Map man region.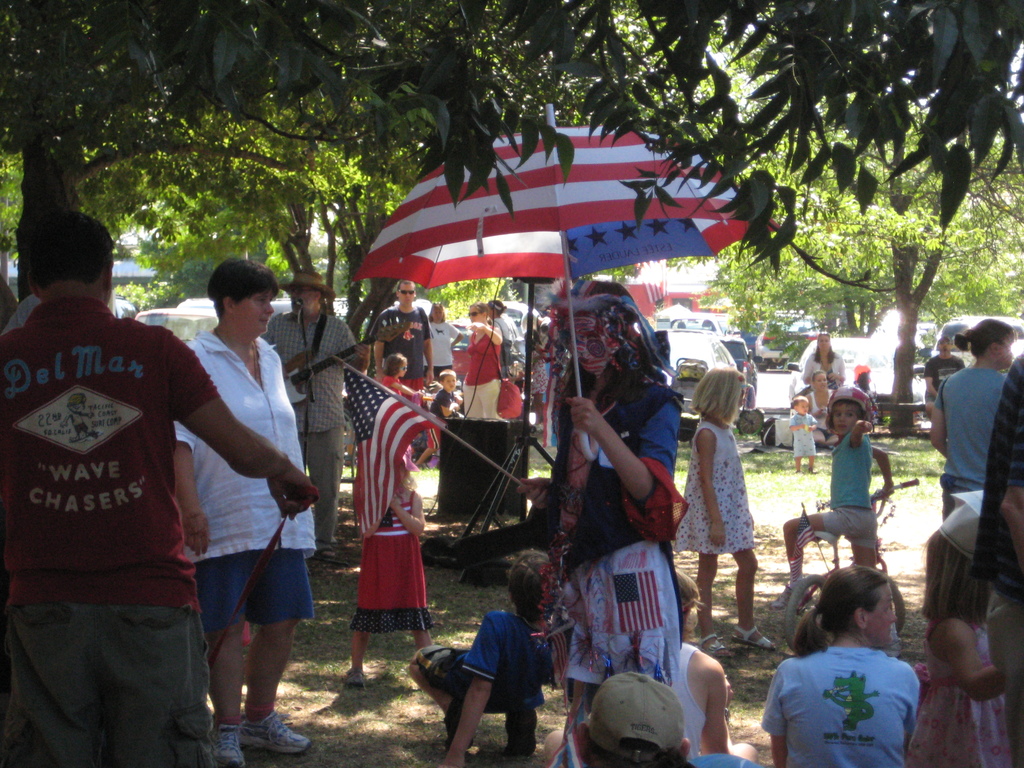
Mapped to l=257, t=268, r=365, b=563.
